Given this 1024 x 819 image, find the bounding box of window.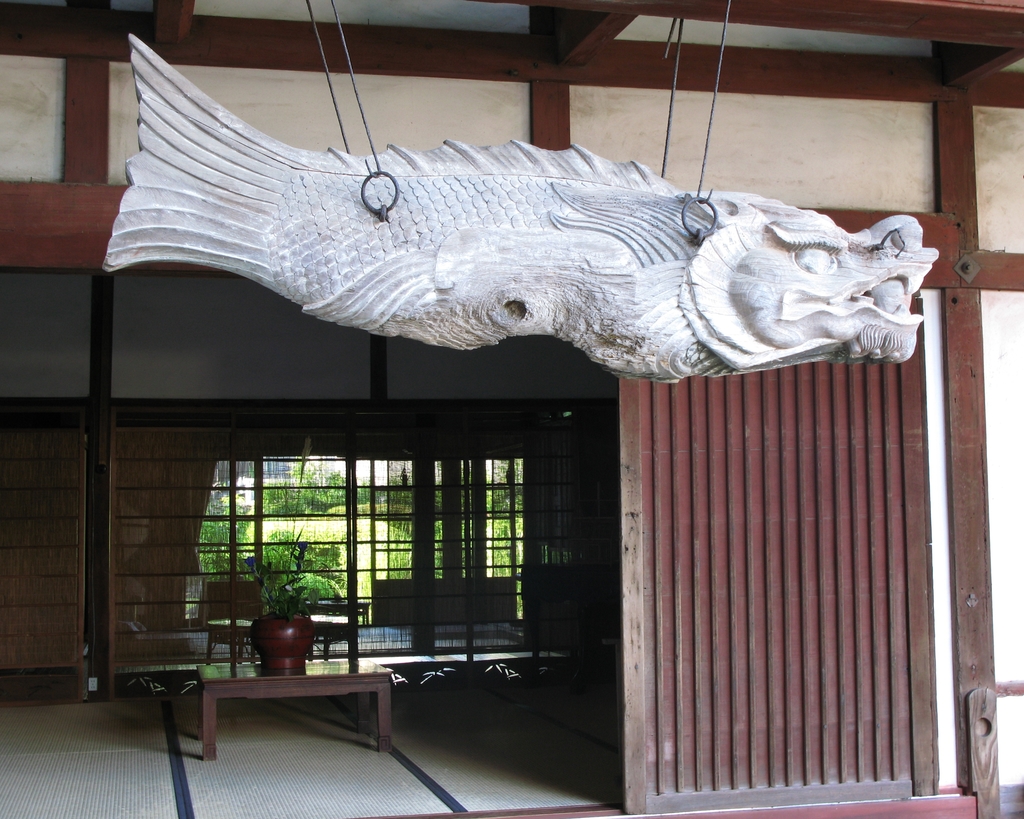
<box>486,458,522,621</box>.
